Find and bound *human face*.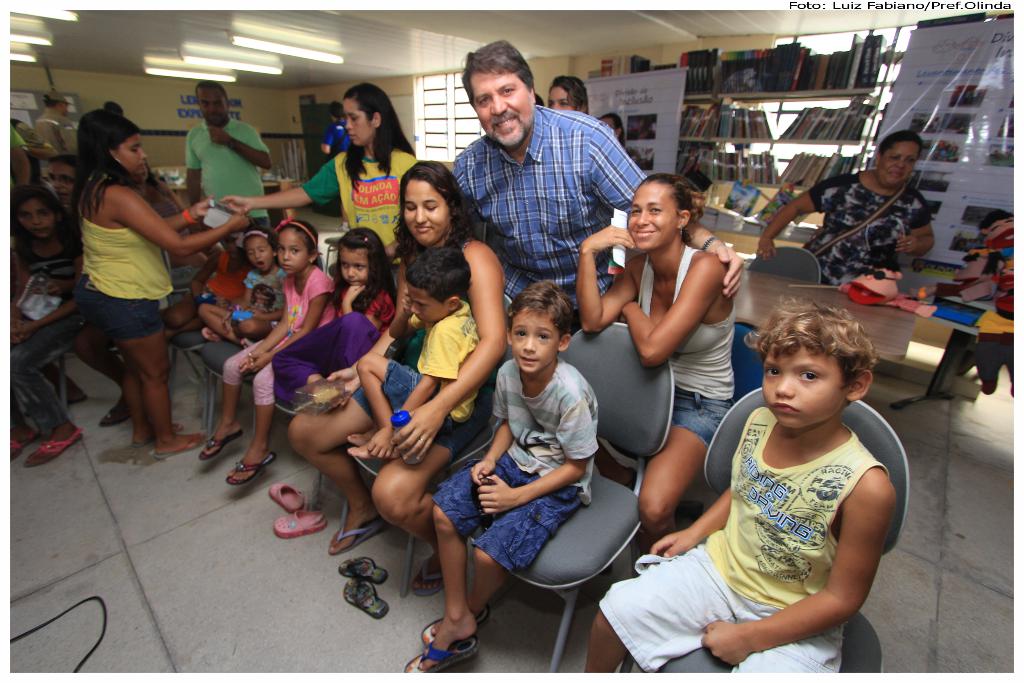
Bound: <region>402, 177, 449, 250</region>.
